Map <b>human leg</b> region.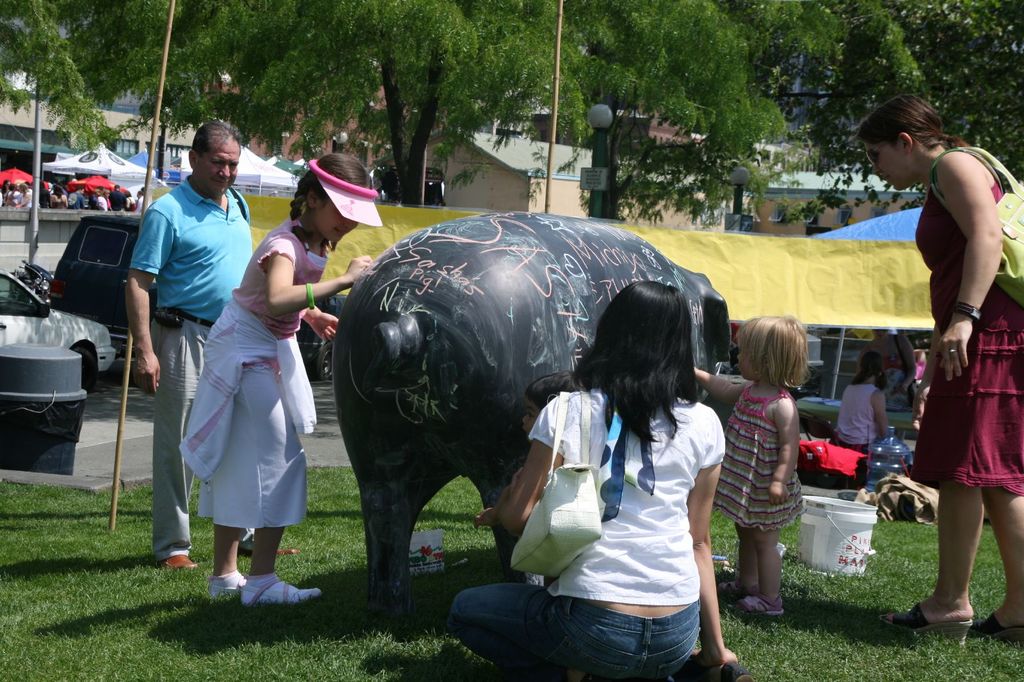
Mapped to 143, 322, 189, 572.
